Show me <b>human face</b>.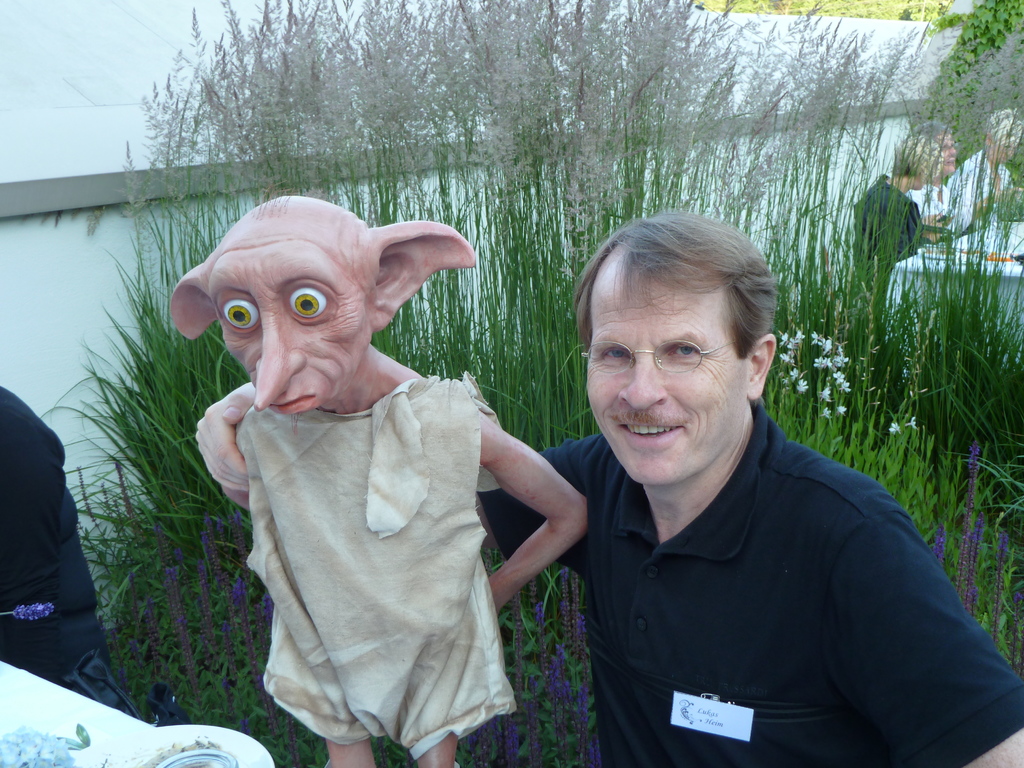
<b>human face</b> is here: detection(212, 234, 376, 410).
